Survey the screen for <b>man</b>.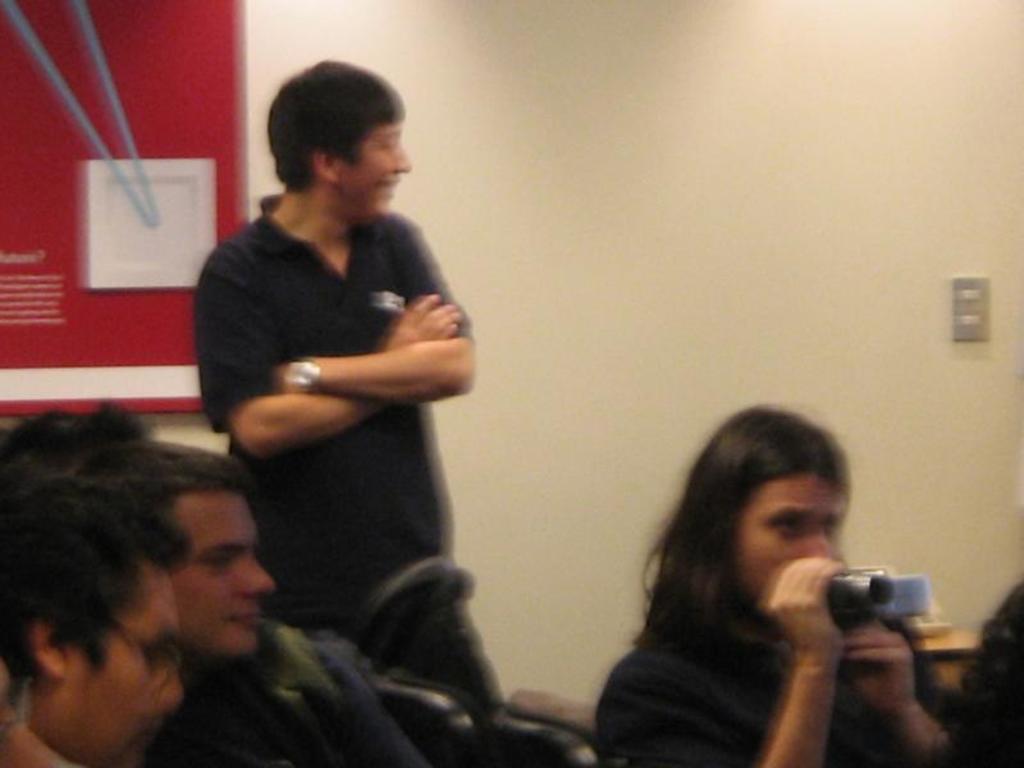
Survey found: {"left": 72, "top": 444, "right": 430, "bottom": 767}.
